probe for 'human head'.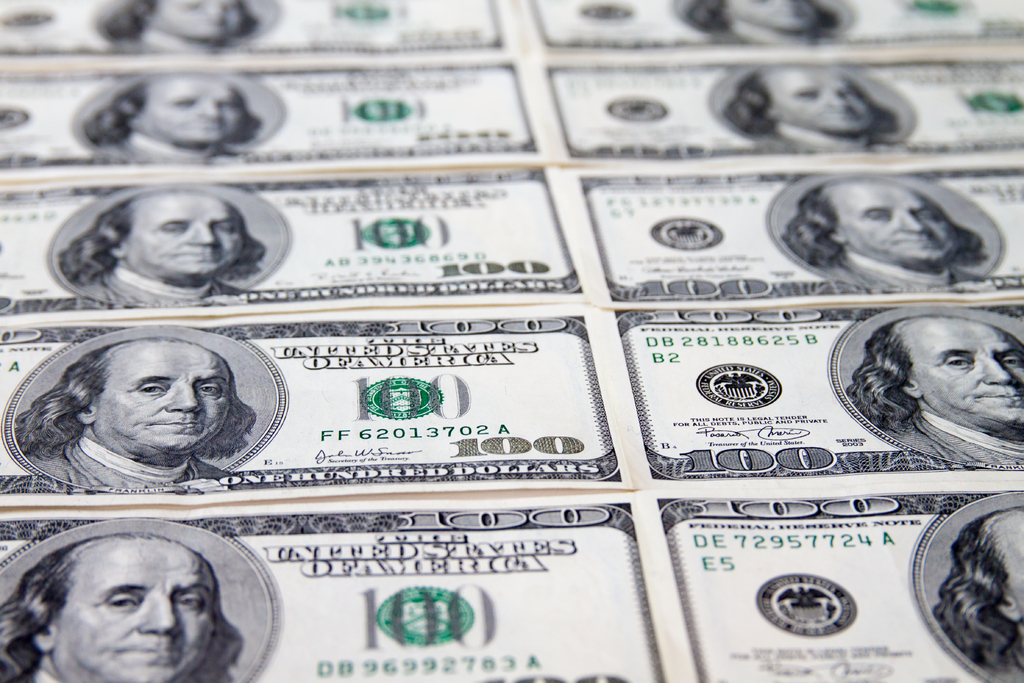
Probe result: l=110, t=194, r=245, b=278.
